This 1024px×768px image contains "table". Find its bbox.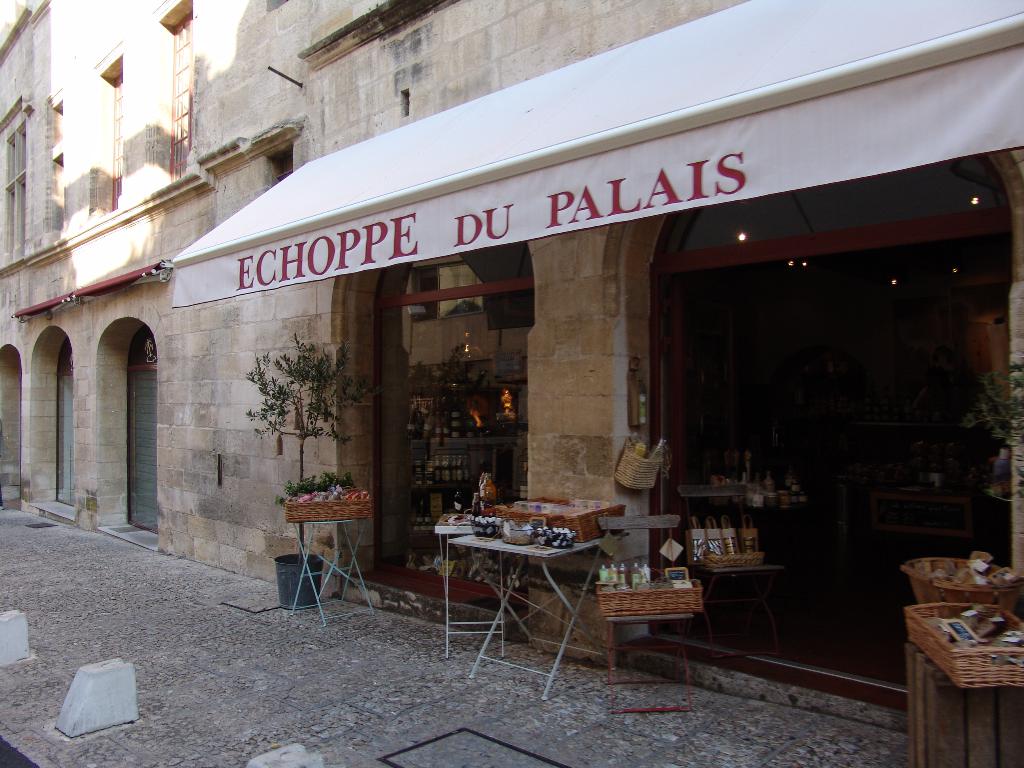
bbox(288, 518, 374, 629).
